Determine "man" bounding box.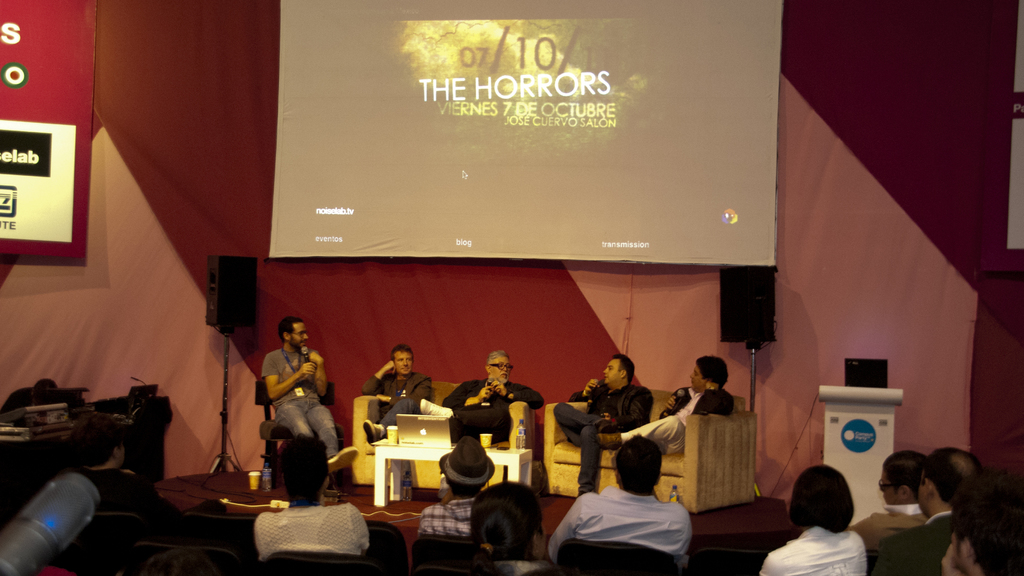
Determined: locate(414, 436, 499, 535).
